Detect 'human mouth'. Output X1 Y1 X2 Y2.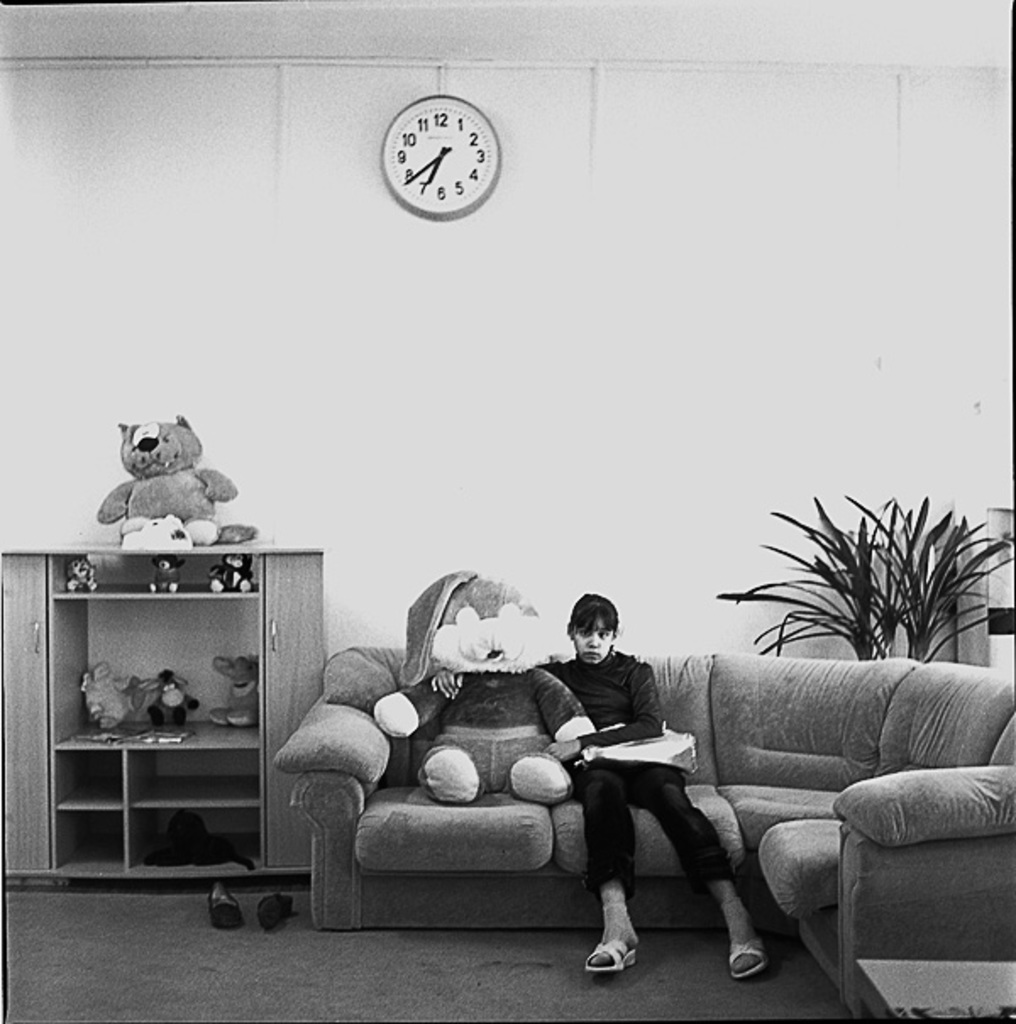
583 647 606 658.
